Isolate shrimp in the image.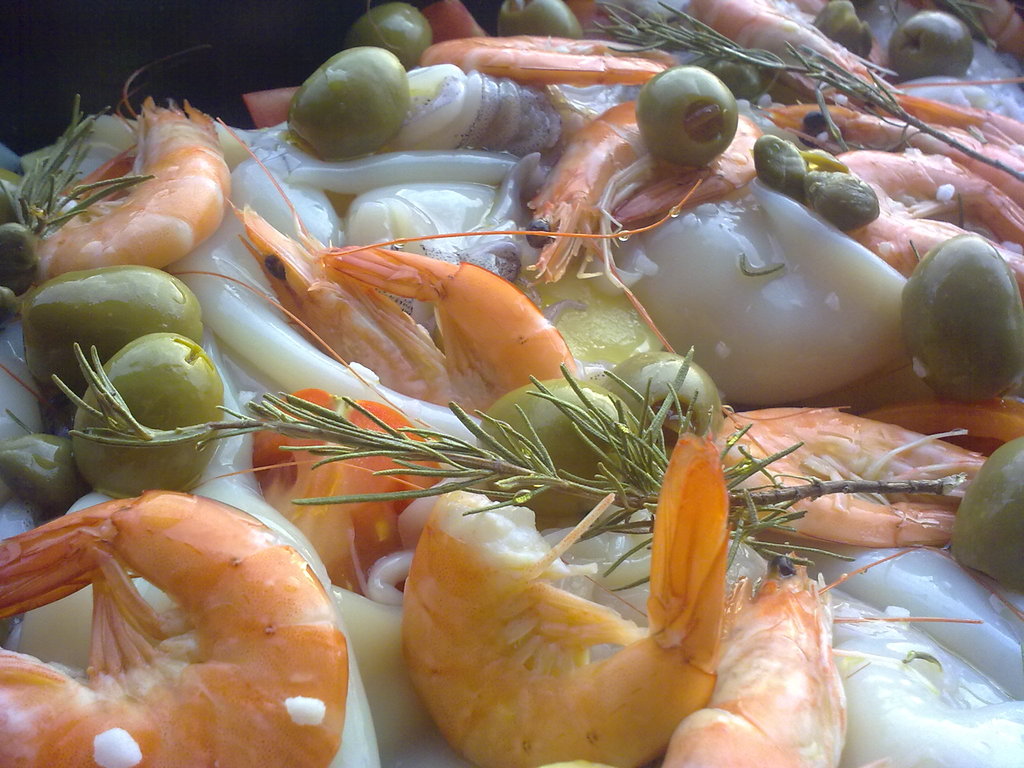
Isolated region: 525/102/760/284.
